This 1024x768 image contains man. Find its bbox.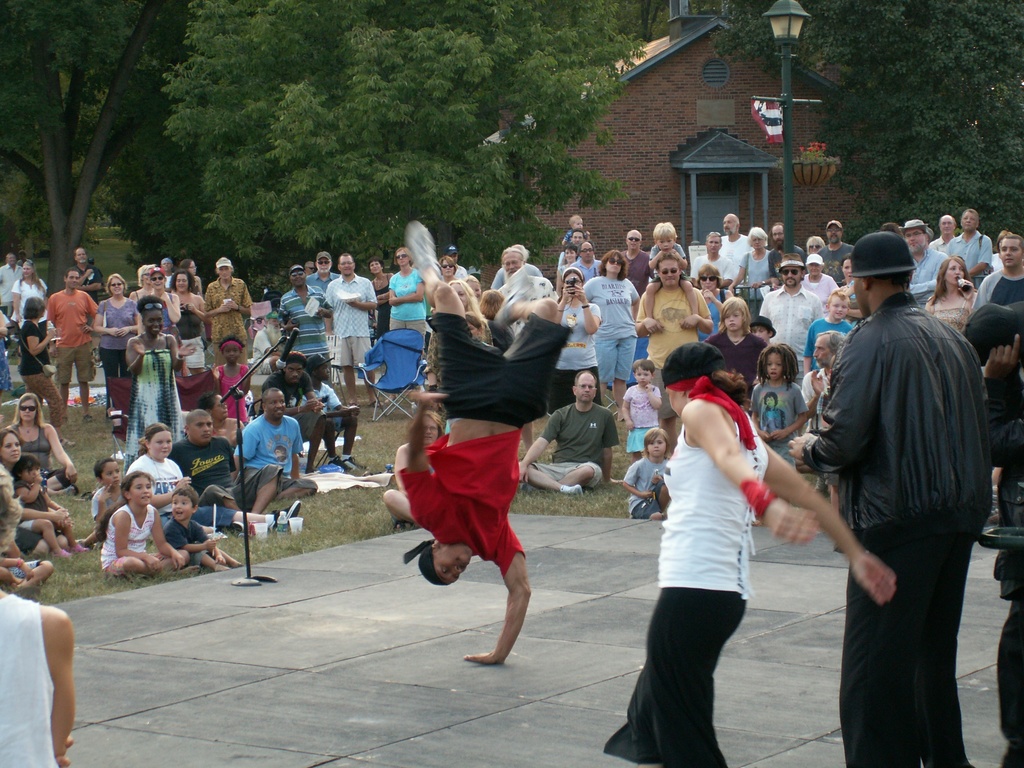
[74,241,109,305].
